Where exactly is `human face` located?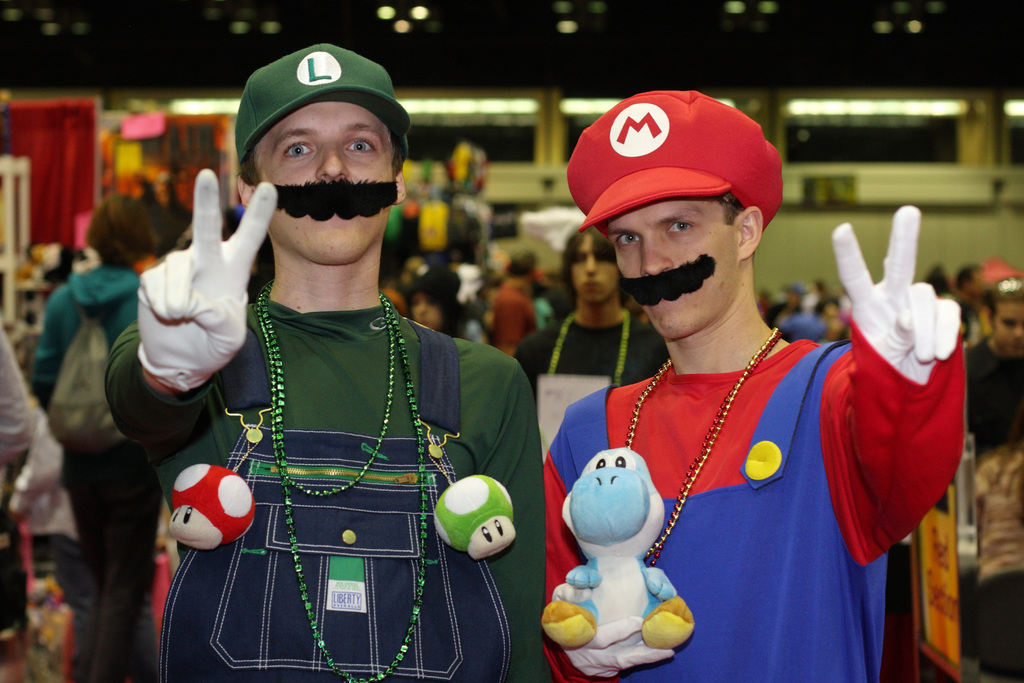
Its bounding box is x1=412, y1=290, x2=438, y2=327.
